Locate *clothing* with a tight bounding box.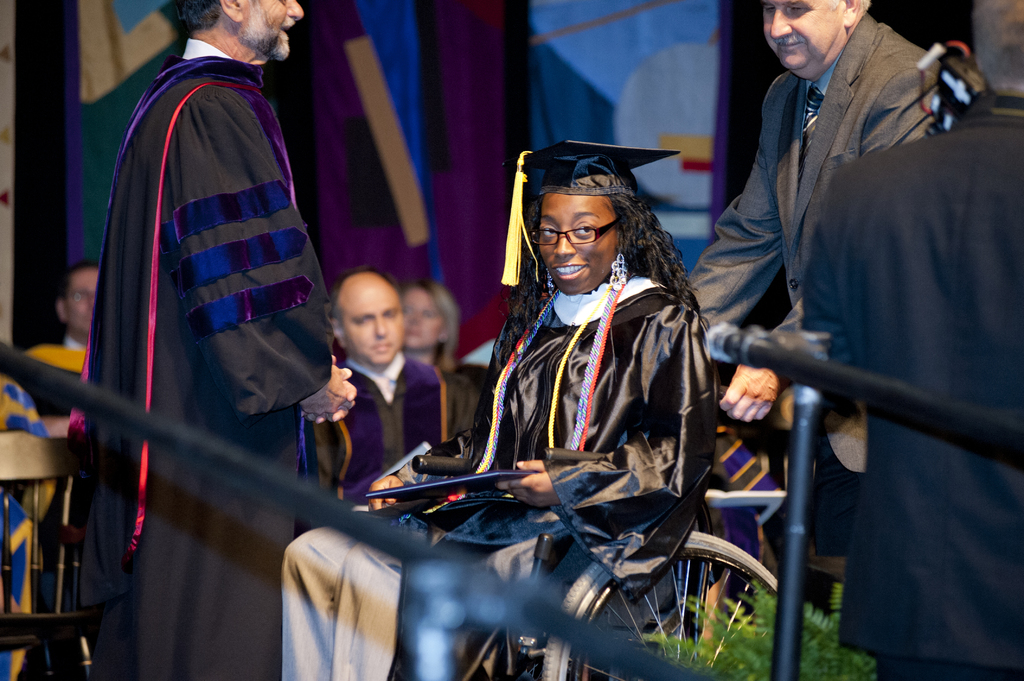
(left=11, top=348, right=97, bottom=421).
